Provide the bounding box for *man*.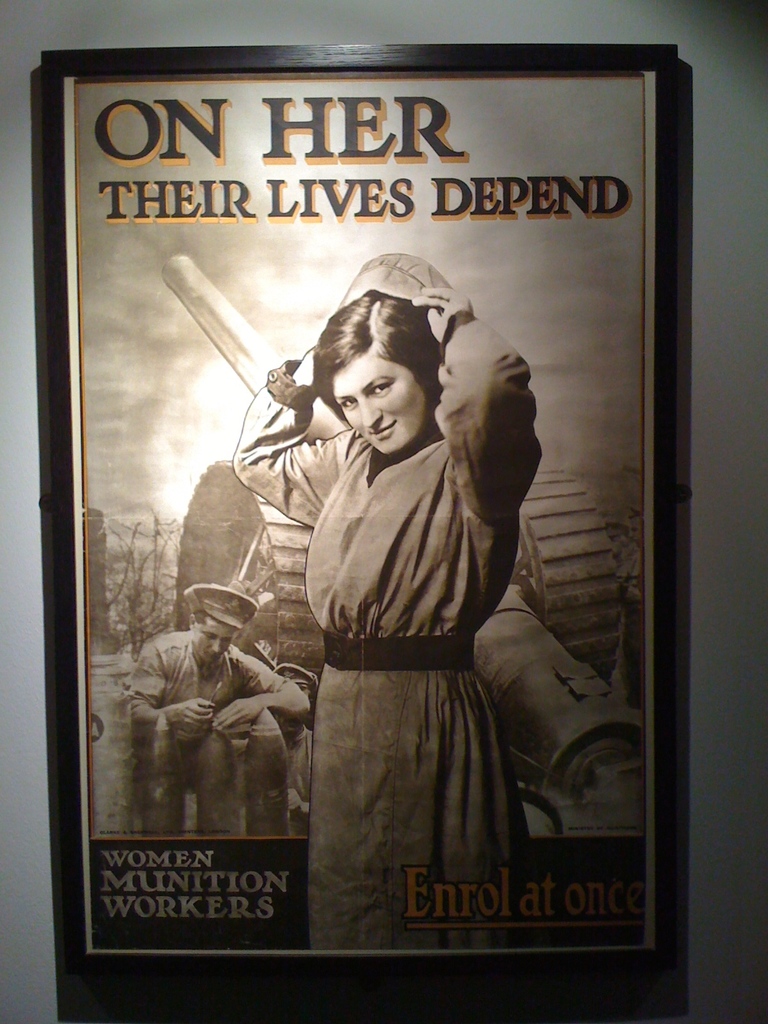
x1=140, y1=587, x2=307, y2=836.
